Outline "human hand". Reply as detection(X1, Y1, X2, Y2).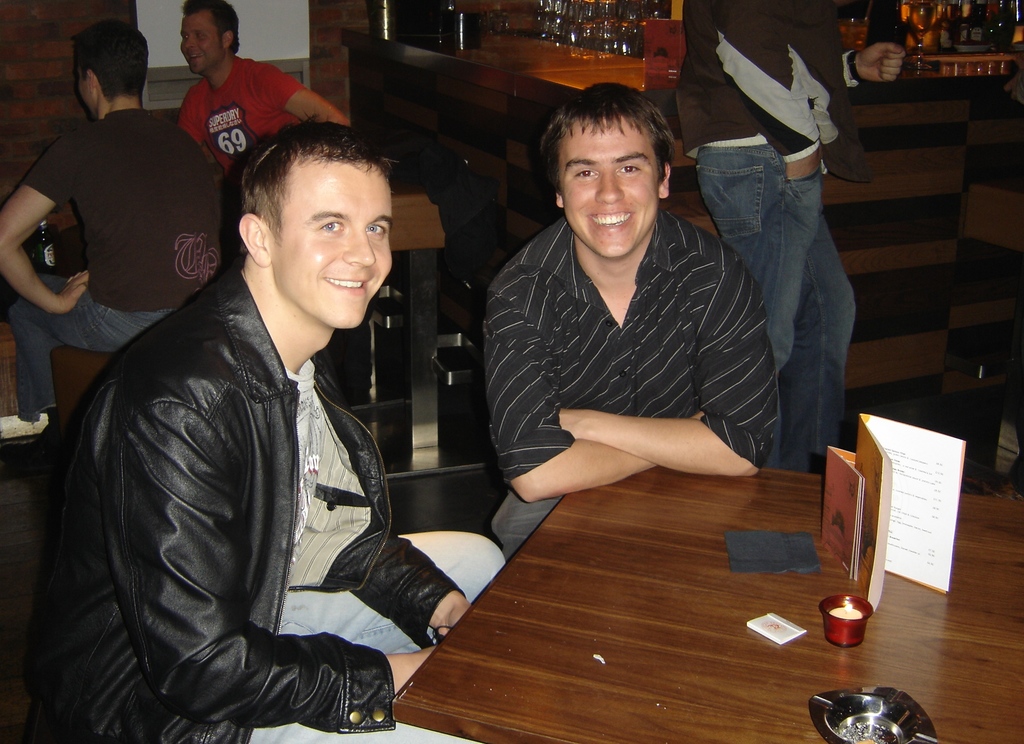
detection(394, 645, 436, 691).
